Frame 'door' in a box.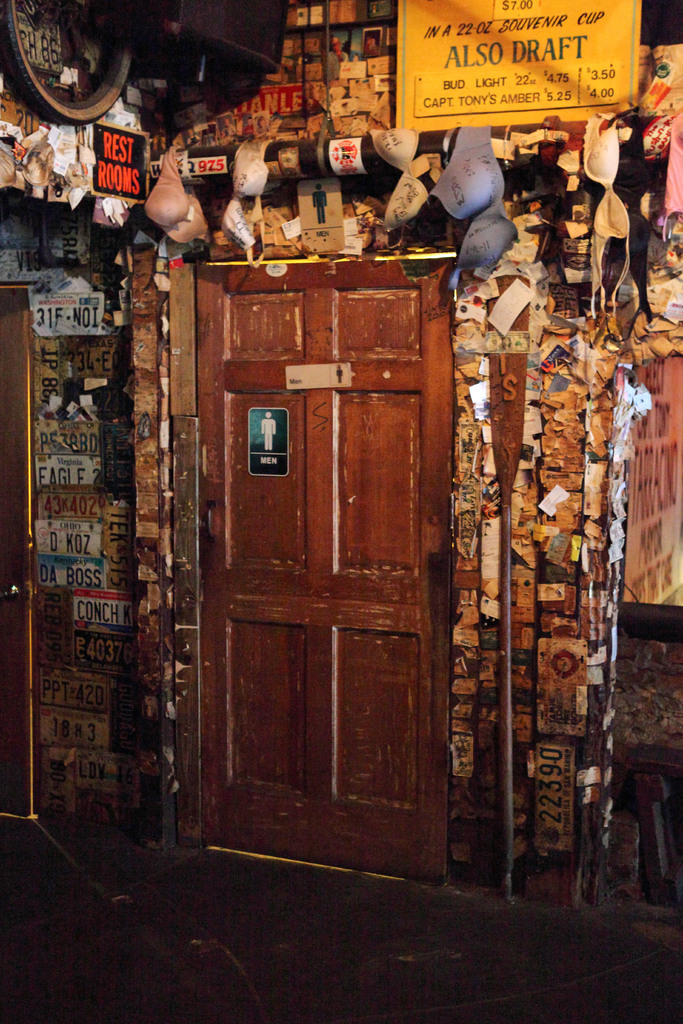
0/286/31/814.
